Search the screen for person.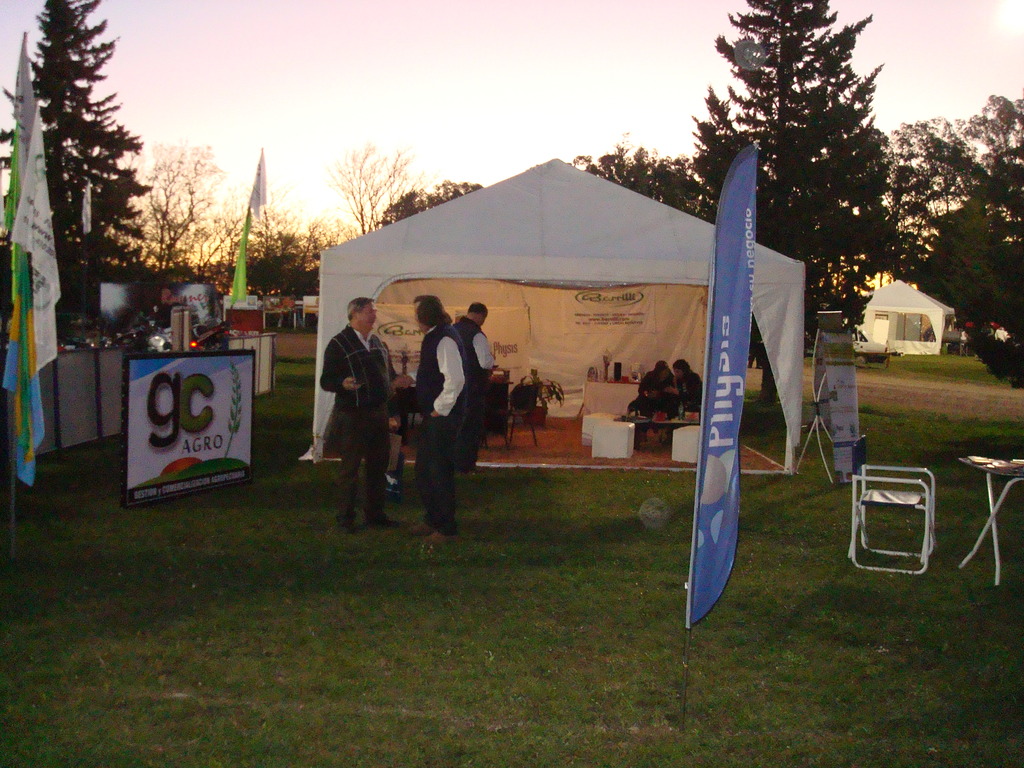
Found at box(317, 296, 405, 527).
